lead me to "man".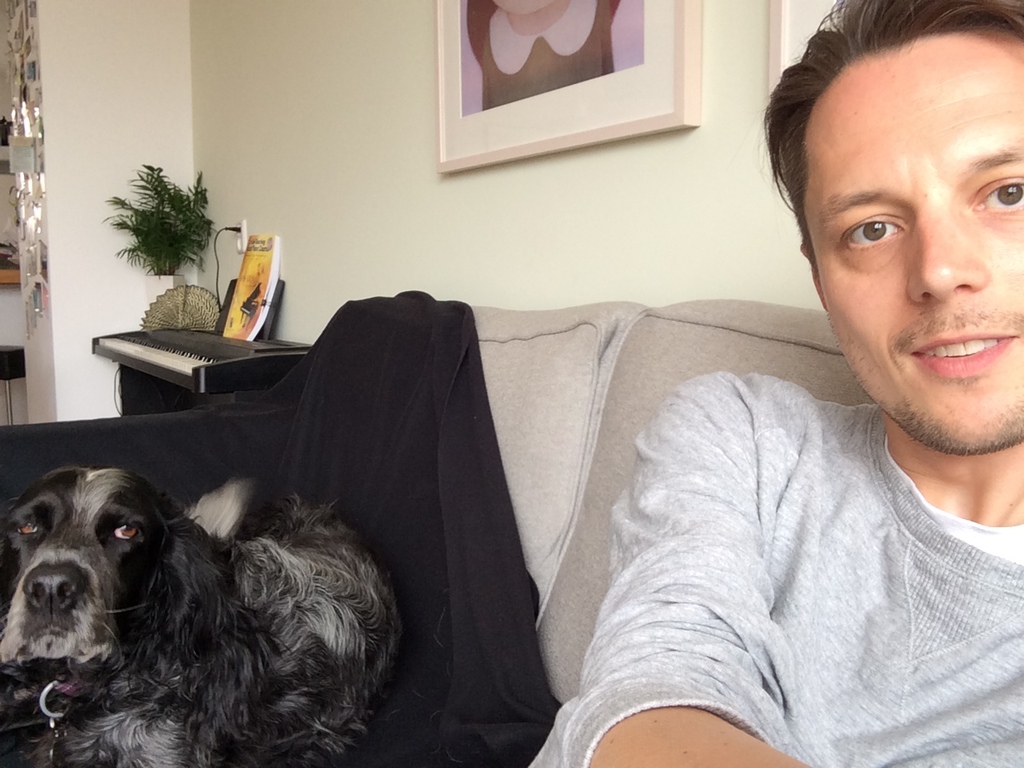
Lead to bbox(517, 0, 1023, 767).
